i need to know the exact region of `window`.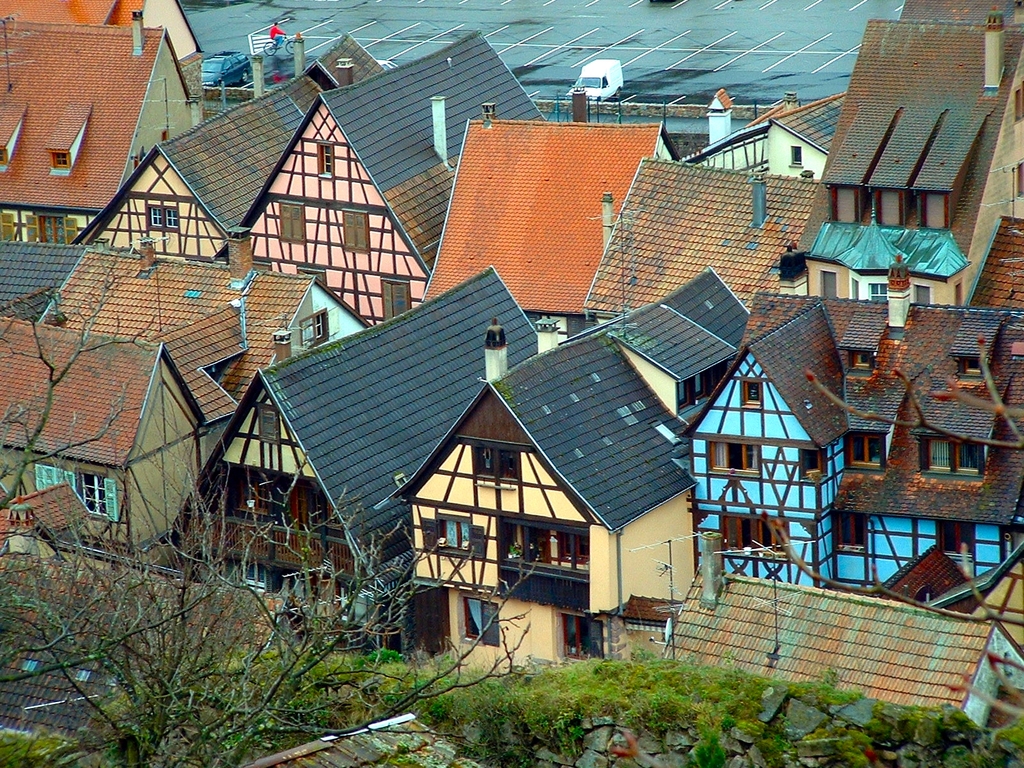
Region: x1=51 y1=147 x2=72 y2=170.
